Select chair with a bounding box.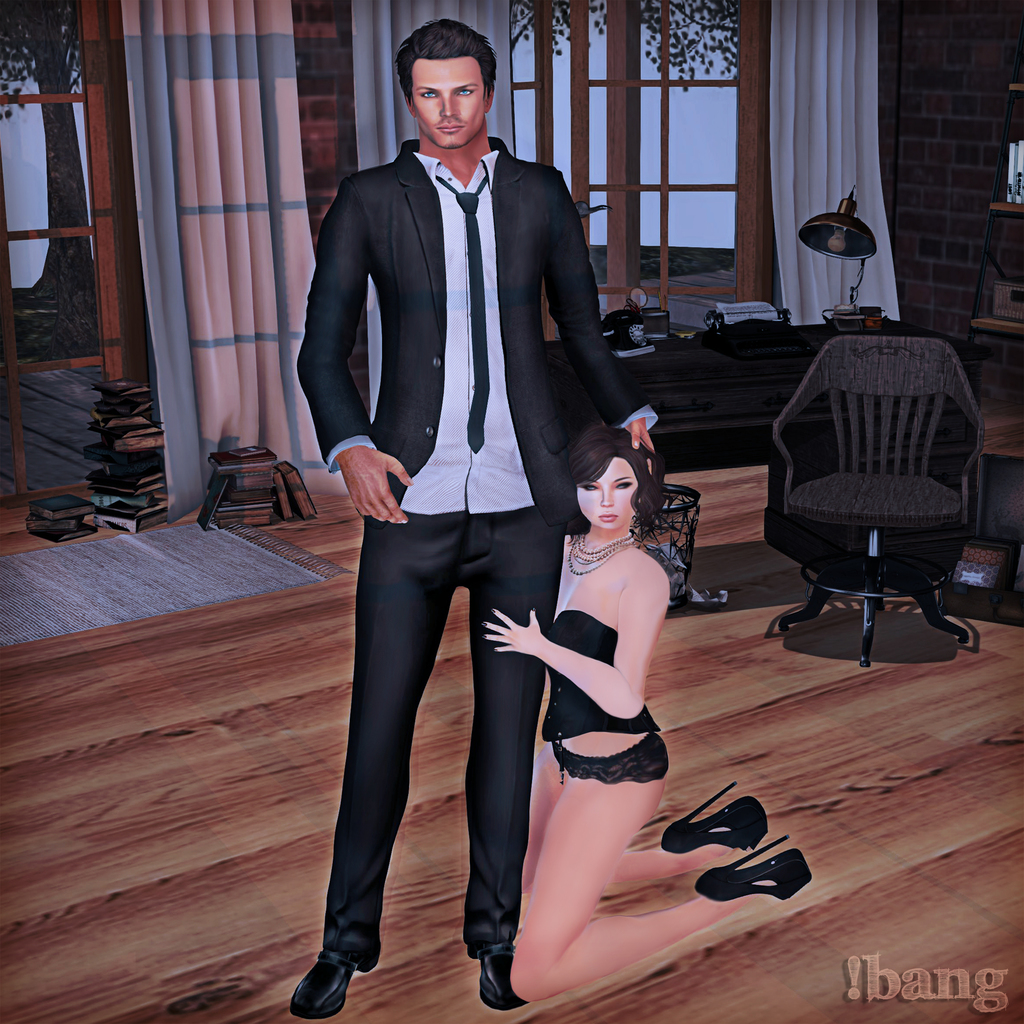
(x1=769, y1=302, x2=997, y2=684).
